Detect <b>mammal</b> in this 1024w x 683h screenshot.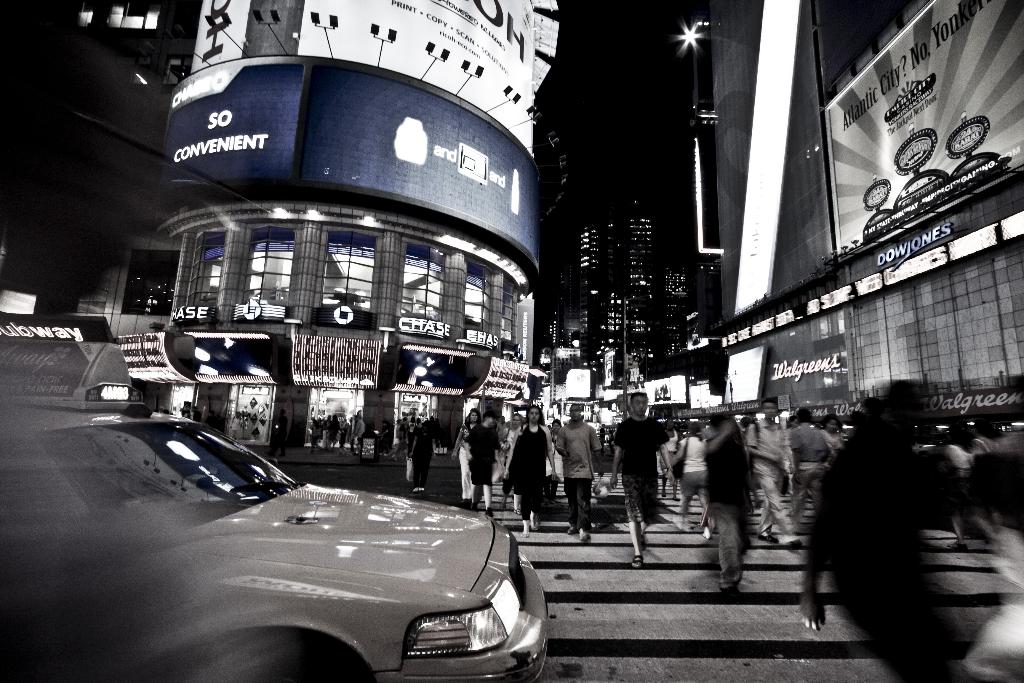
Detection: 703, 411, 777, 588.
